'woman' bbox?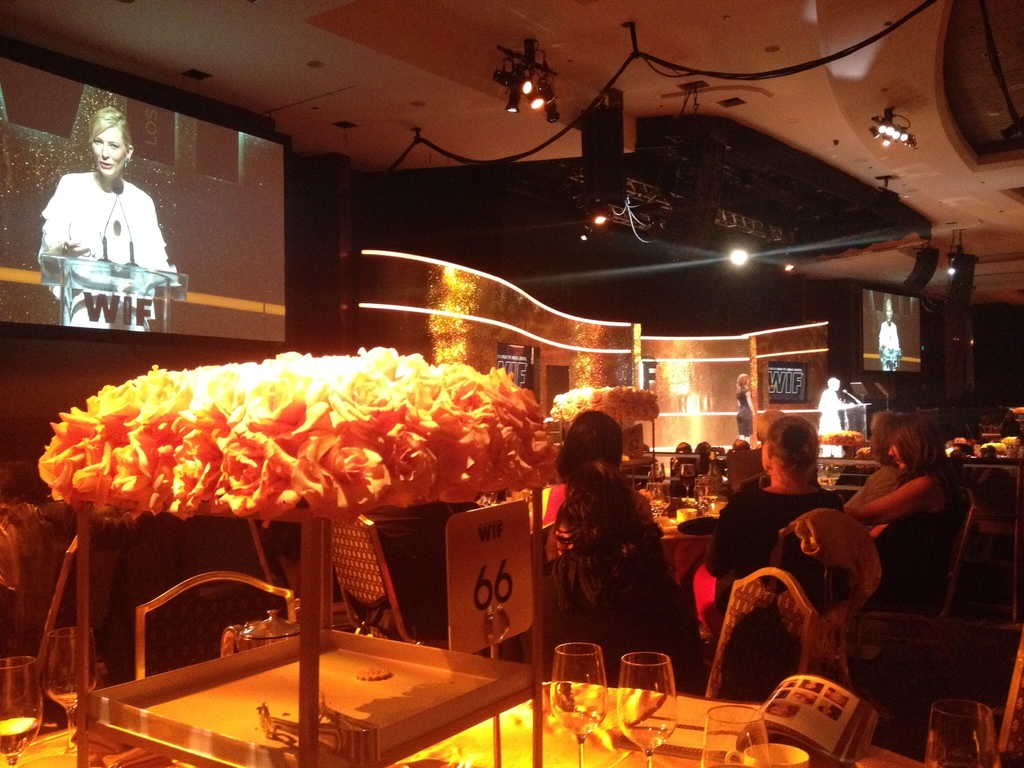
[878, 285, 900, 373]
